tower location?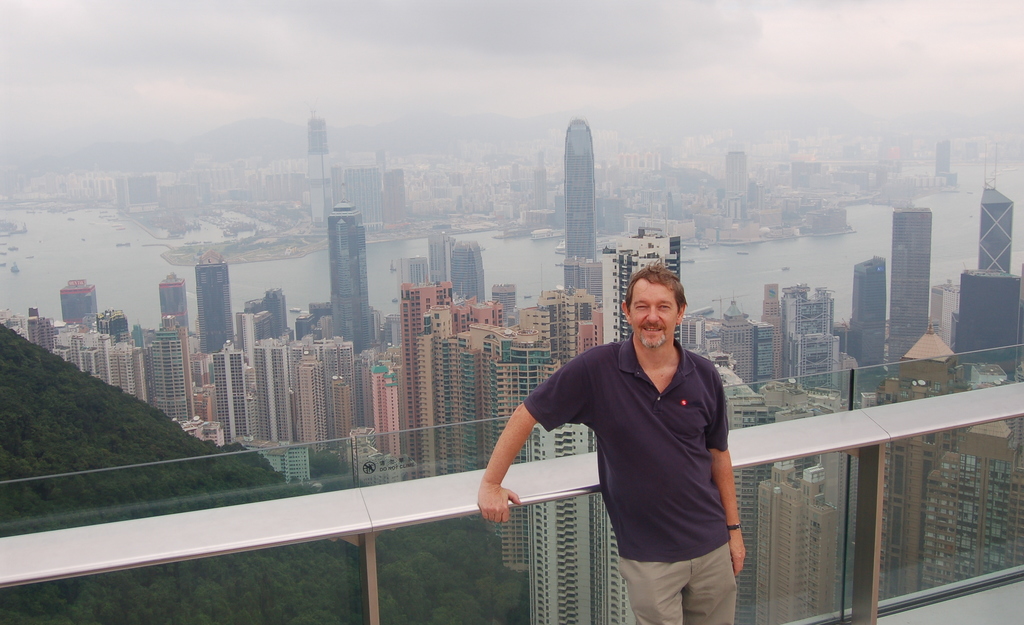
(left=108, top=336, right=148, bottom=406)
